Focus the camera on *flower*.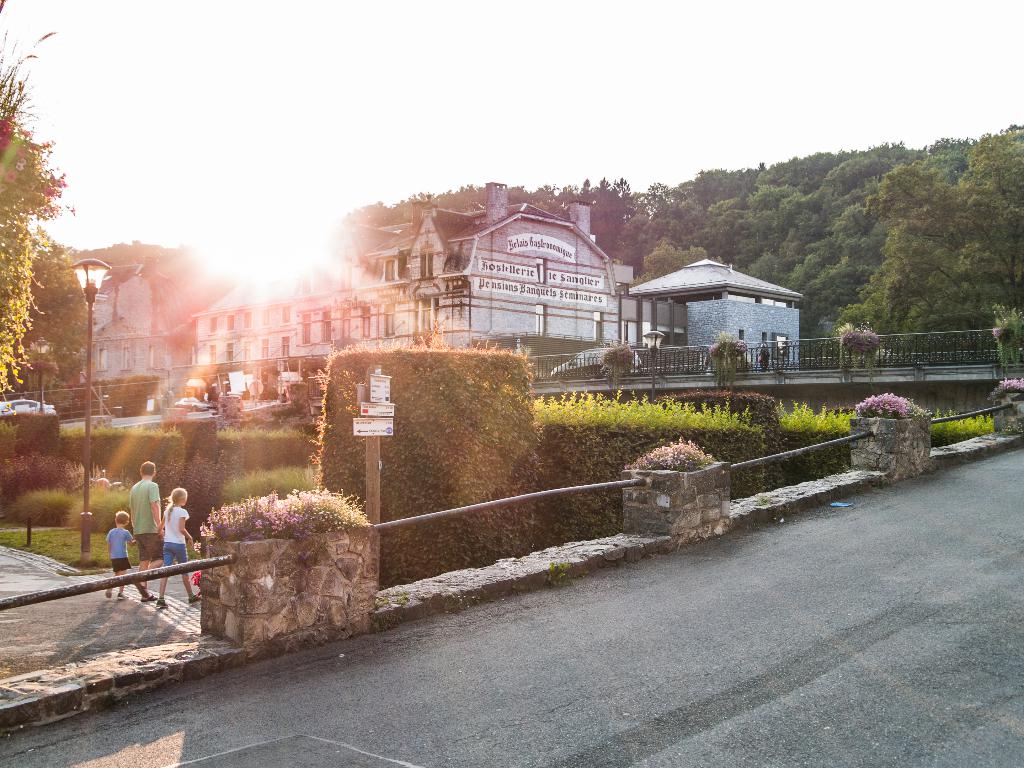
Focus region: (1017,347,1023,352).
